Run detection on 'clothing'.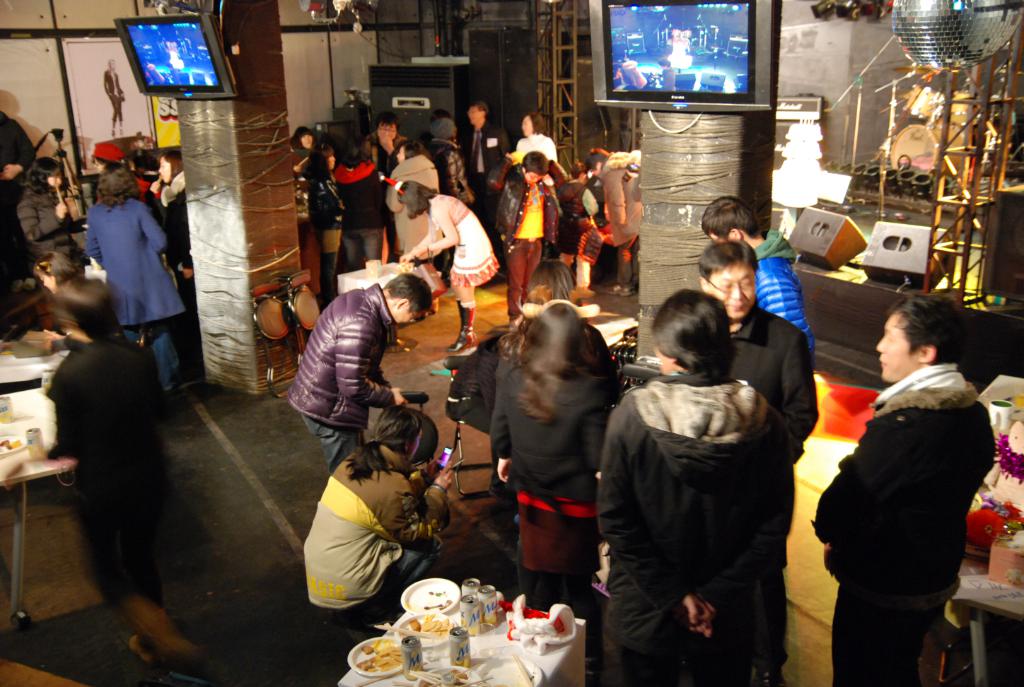
Result: rect(17, 191, 83, 269).
